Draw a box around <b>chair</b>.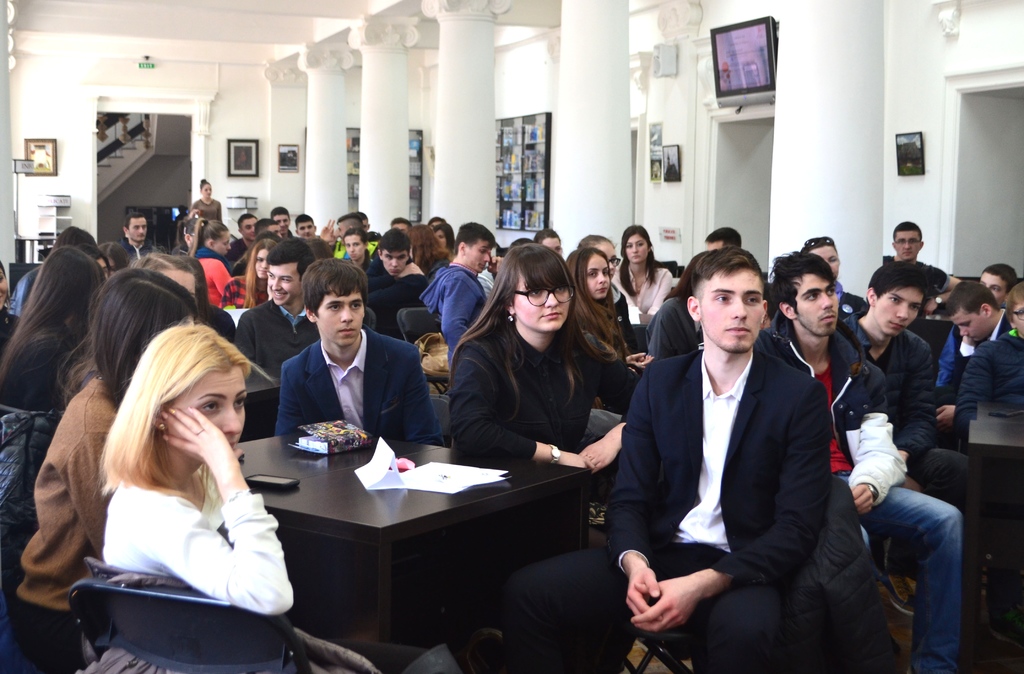
bbox(395, 305, 450, 387).
